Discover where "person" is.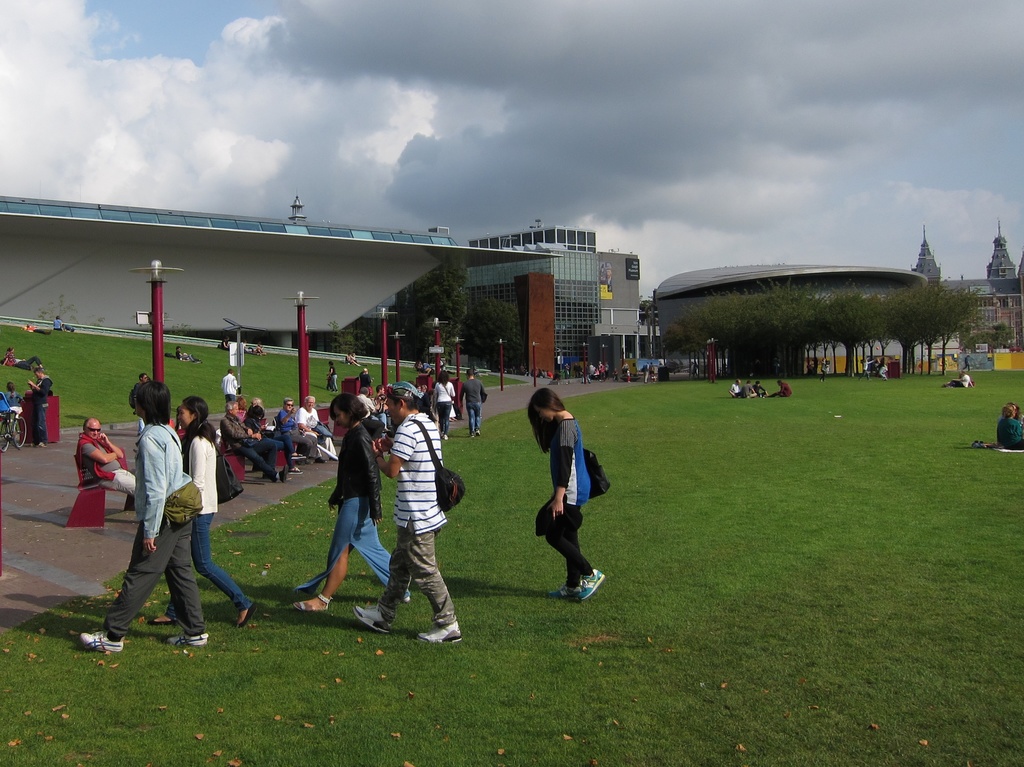
Discovered at left=434, top=372, right=457, bottom=437.
